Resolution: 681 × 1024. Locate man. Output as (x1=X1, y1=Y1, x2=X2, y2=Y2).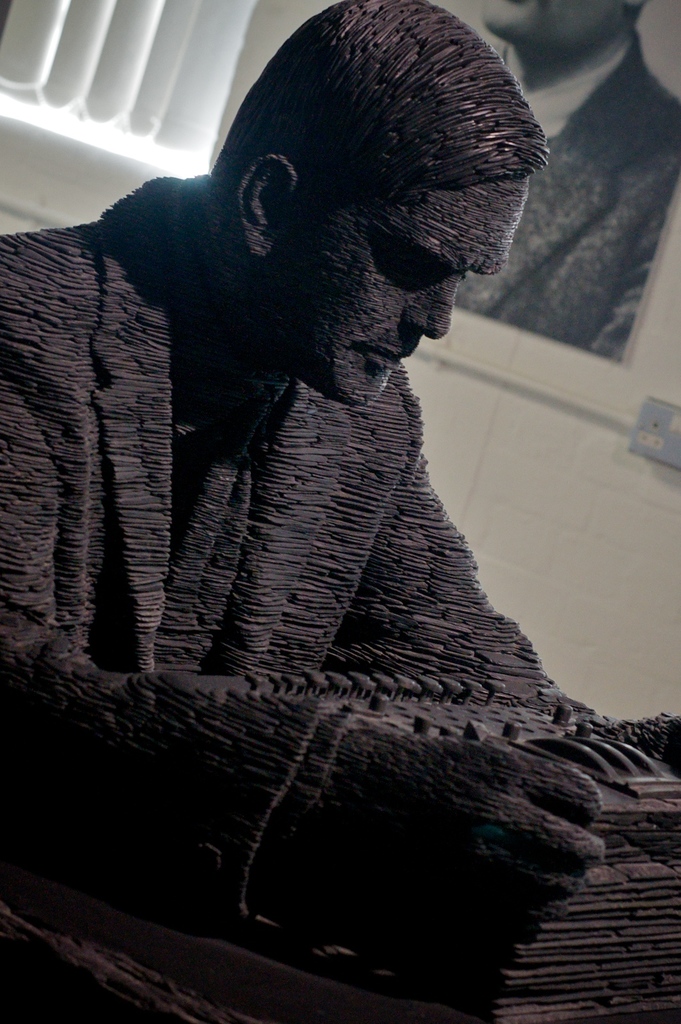
(x1=0, y1=0, x2=598, y2=1001).
